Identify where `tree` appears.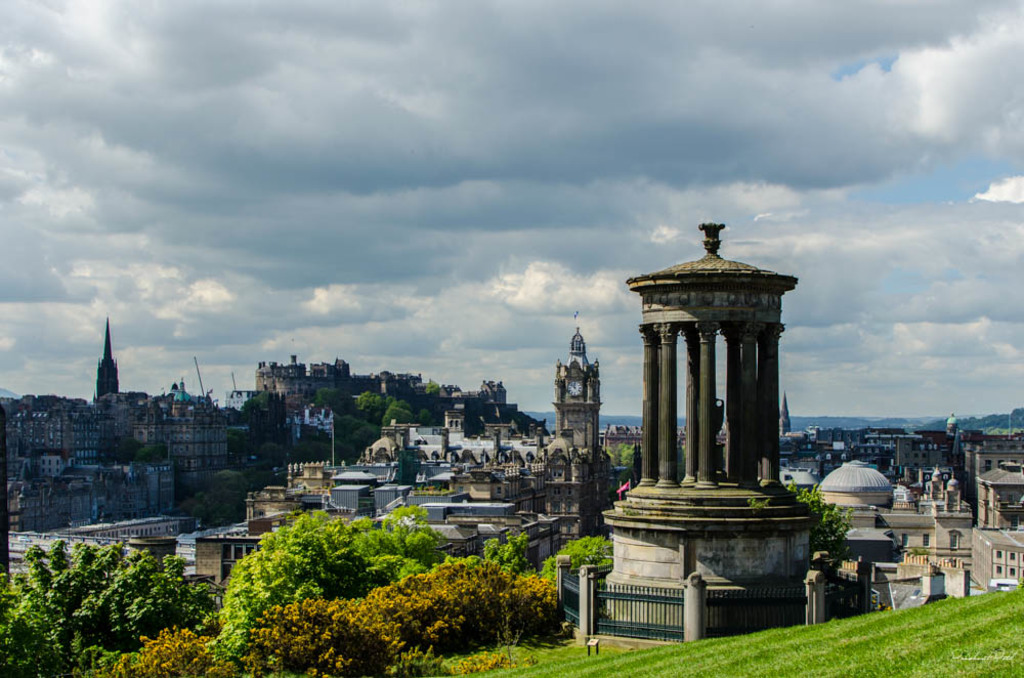
Appears at left=469, top=531, right=530, bottom=582.
